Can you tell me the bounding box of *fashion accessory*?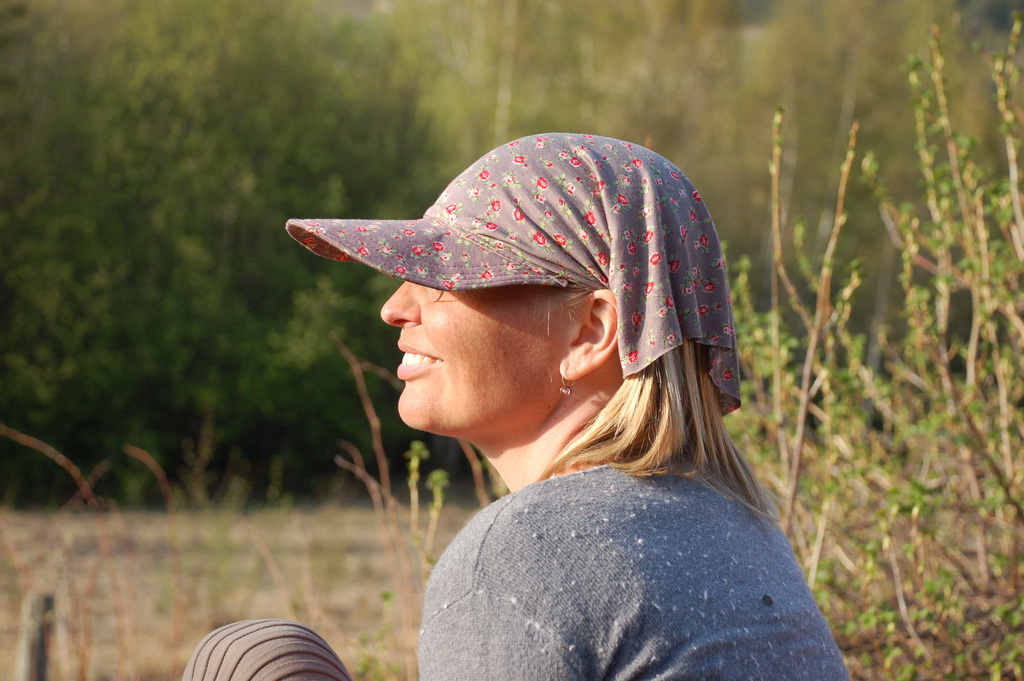
561/364/579/398.
